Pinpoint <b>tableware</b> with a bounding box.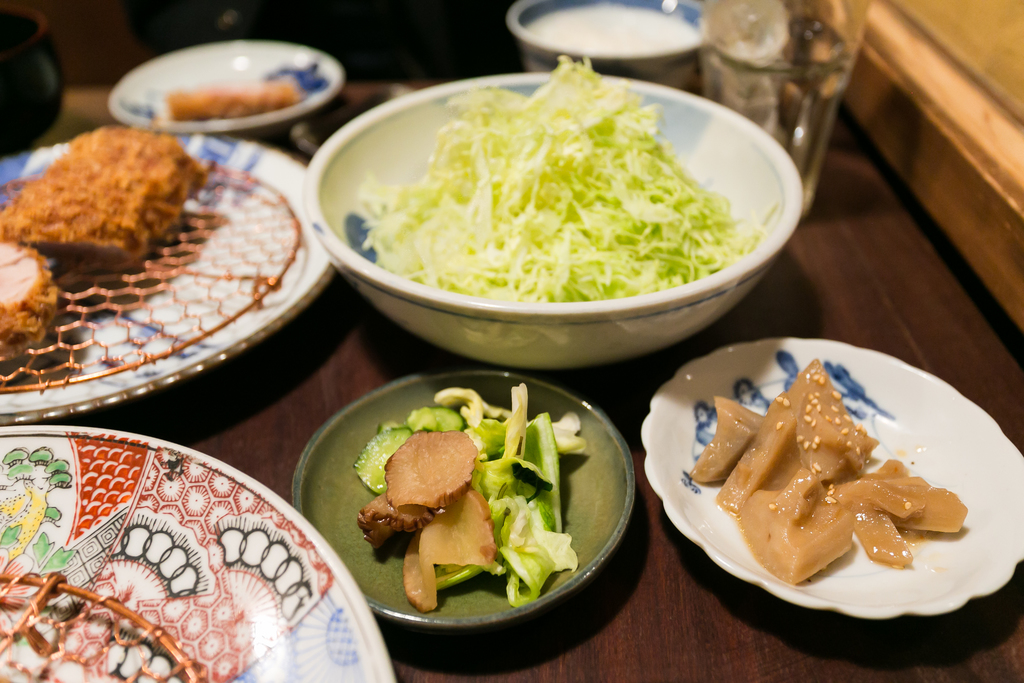
{"x1": 0, "y1": 139, "x2": 335, "y2": 425}.
